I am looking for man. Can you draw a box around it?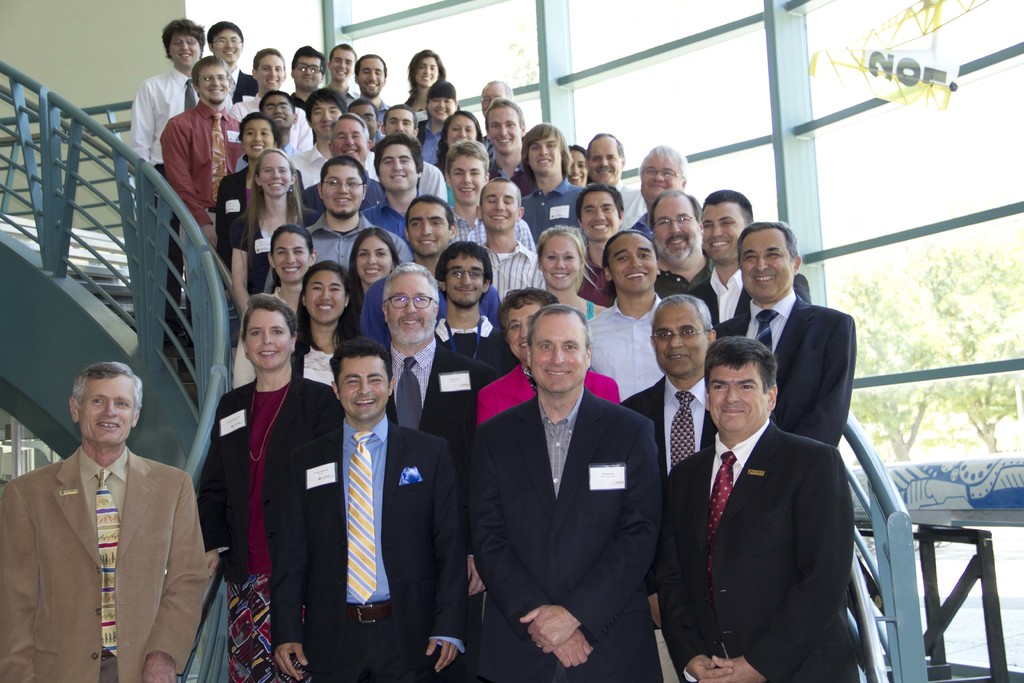
Sure, the bounding box is (x1=648, y1=185, x2=721, y2=298).
